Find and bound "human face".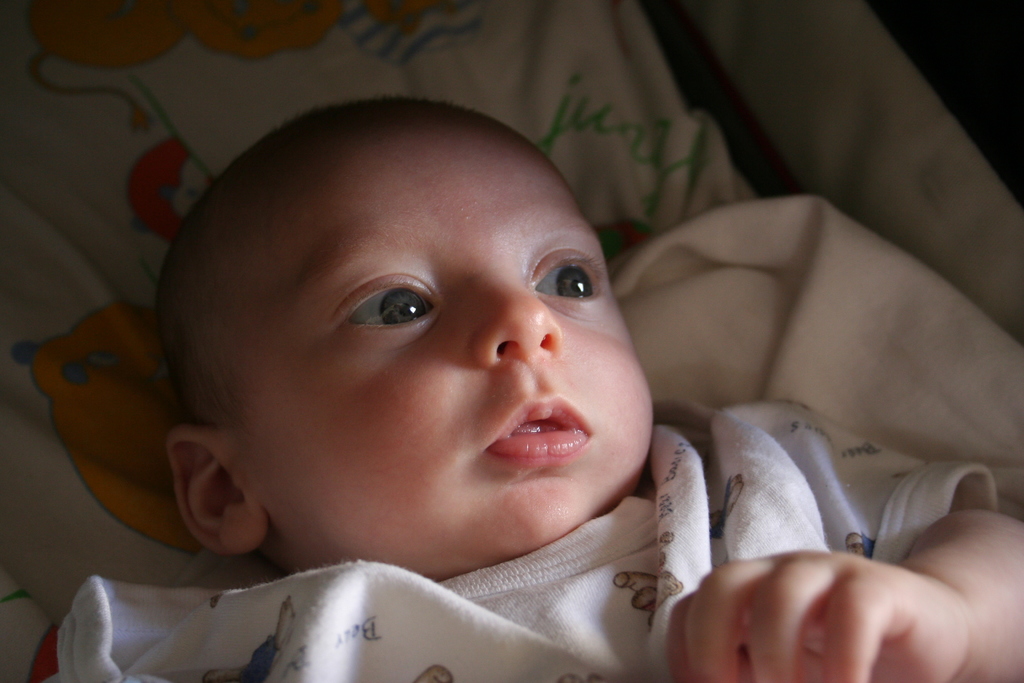
Bound: 147 90 690 529.
